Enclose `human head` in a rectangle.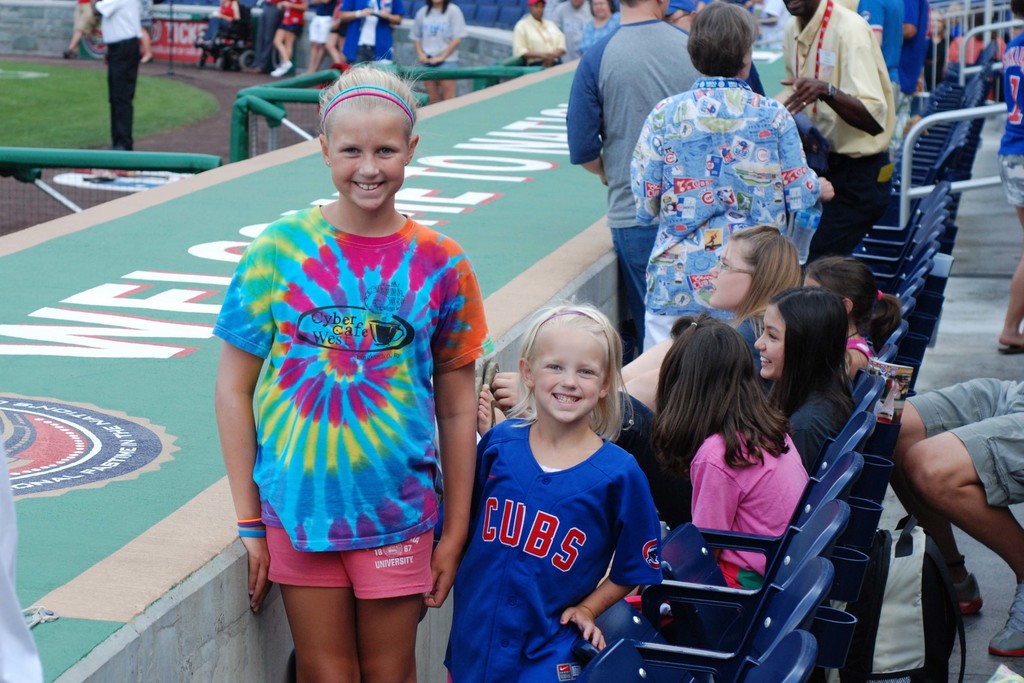
x1=704 y1=226 x2=799 y2=311.
